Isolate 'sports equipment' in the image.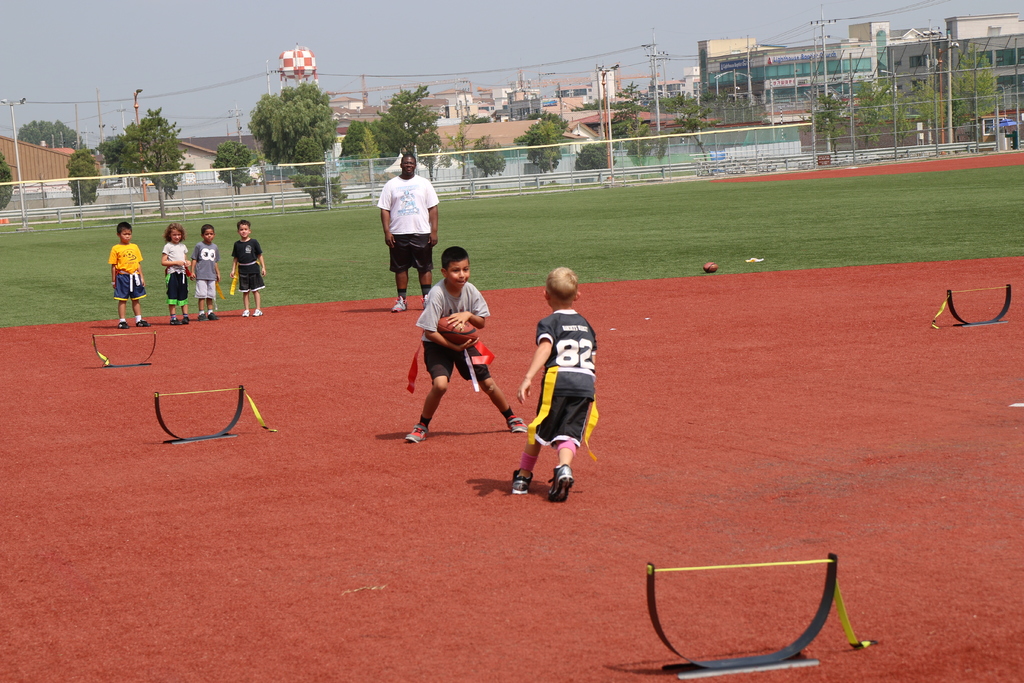
Isolated region: bbox=(118, 320, 129, 328).
